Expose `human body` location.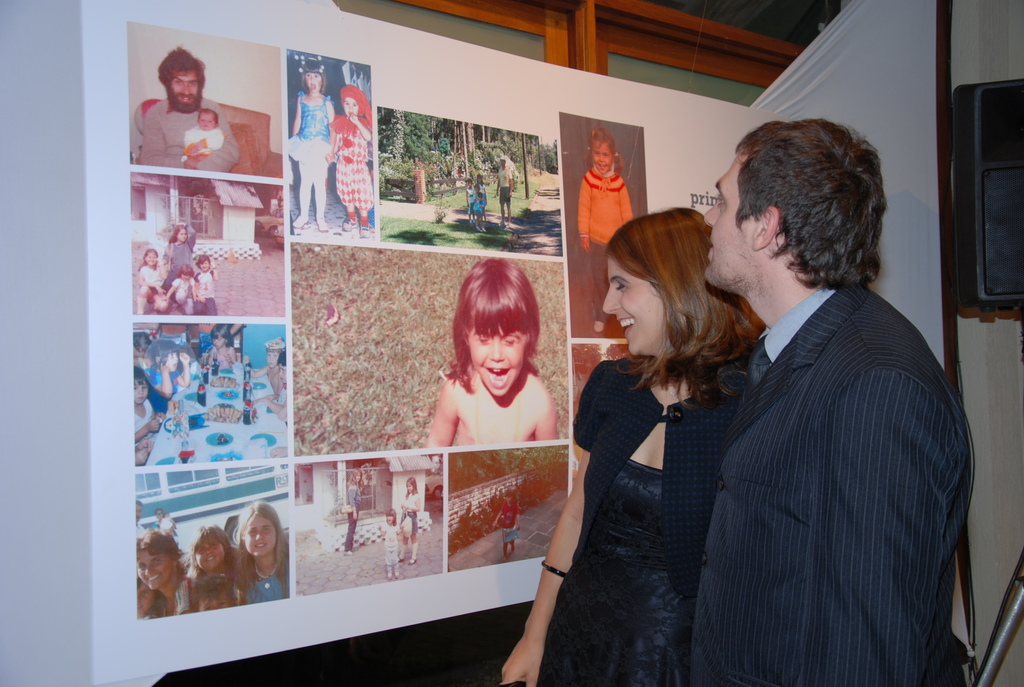
Exposed at bbox(577, 169, 635, 329).
